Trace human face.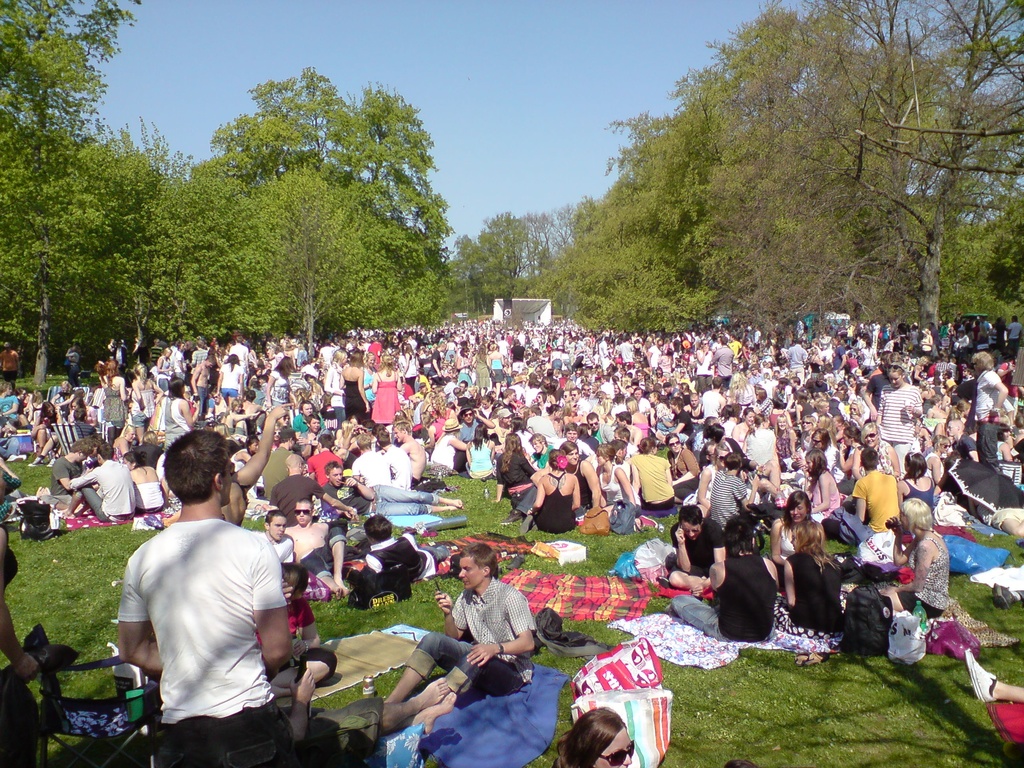
Traced to (459, 557, 479, 591).
